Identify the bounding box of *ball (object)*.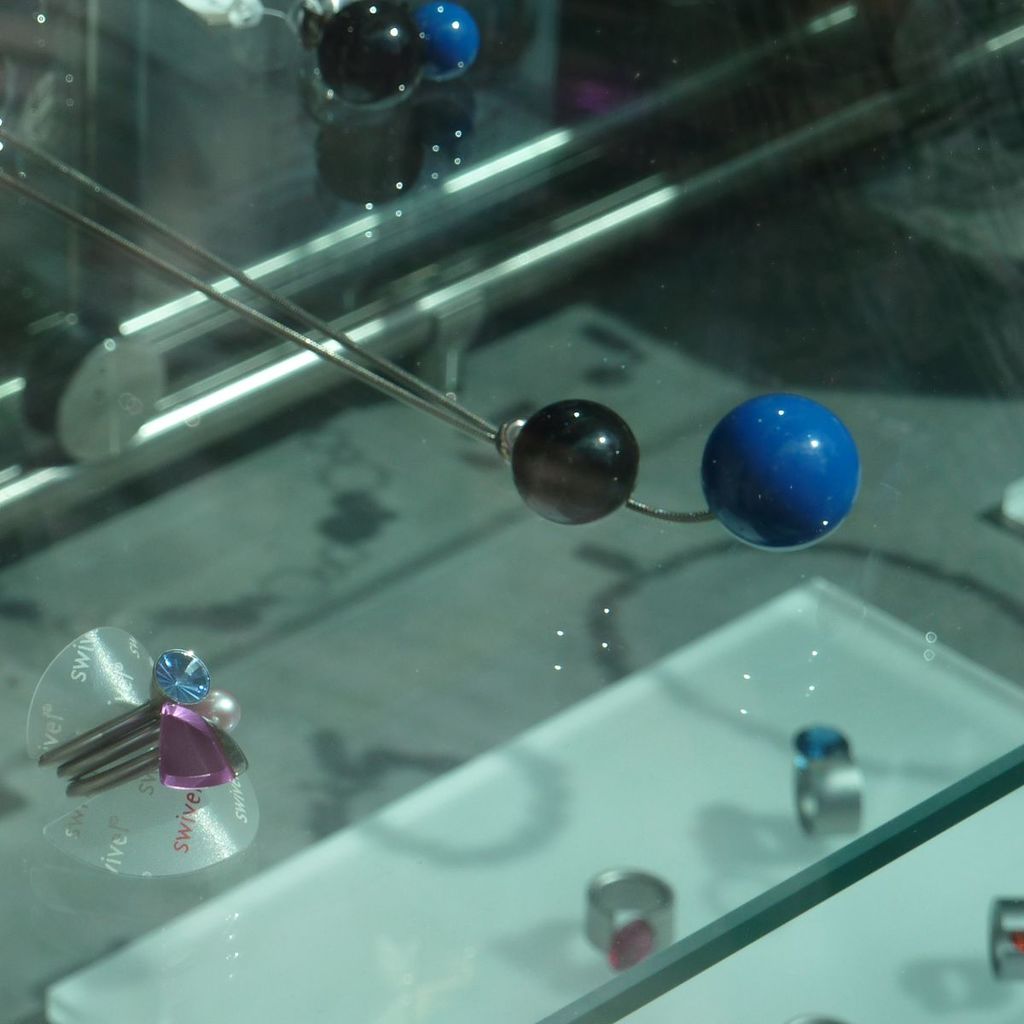
(514, 406, 639, 530).
